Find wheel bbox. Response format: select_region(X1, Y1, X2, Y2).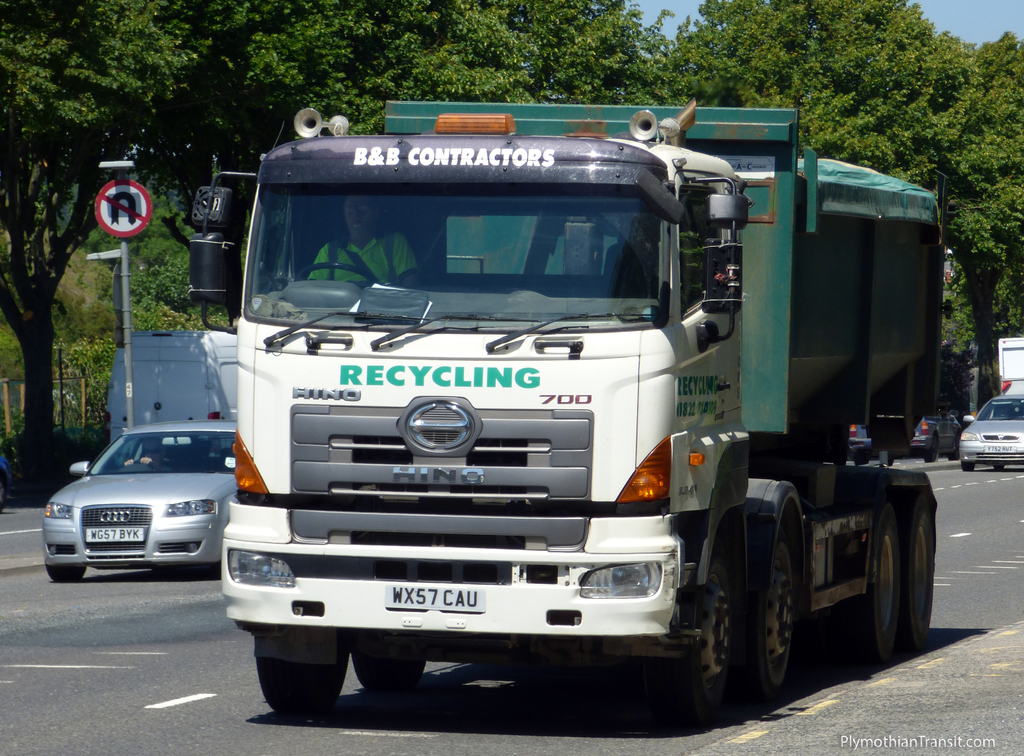
select_region(925, 437, 938, 461).
